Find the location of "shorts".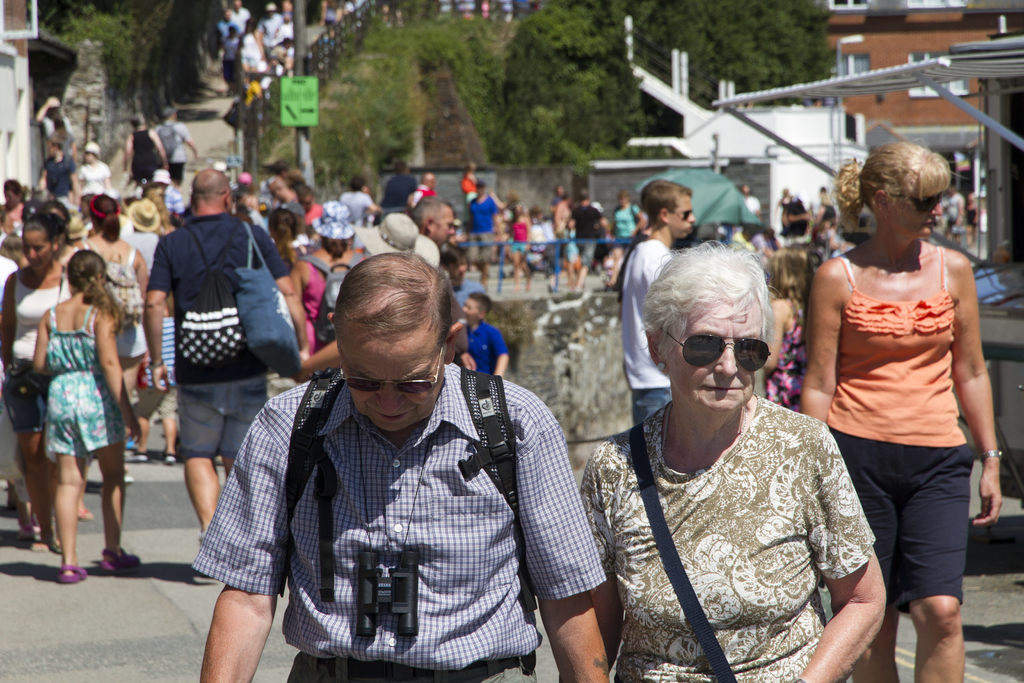
Location: BBox(8, 366, 50, 429).
